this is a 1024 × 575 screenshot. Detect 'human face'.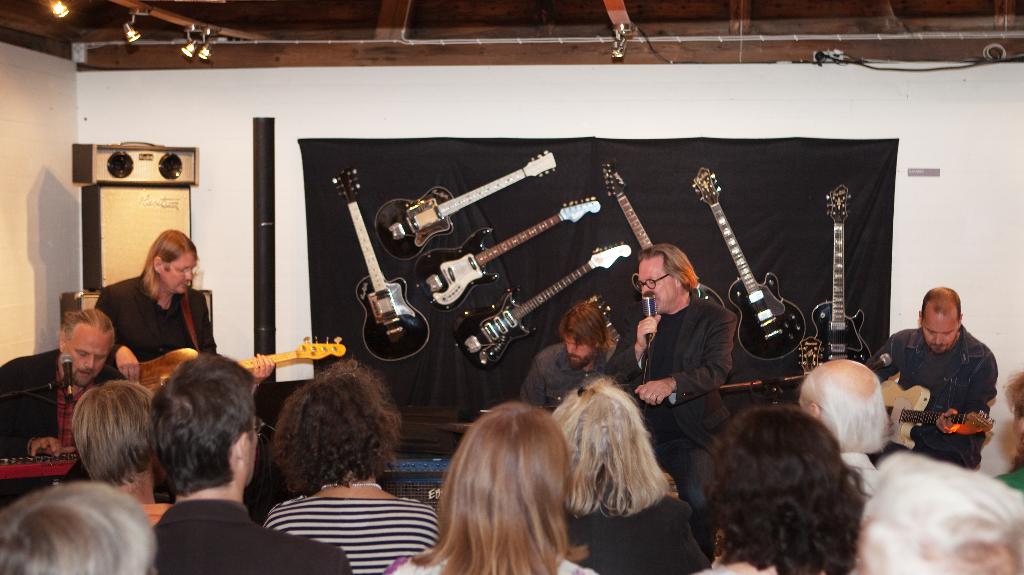
[68, 327, 113, 385].
